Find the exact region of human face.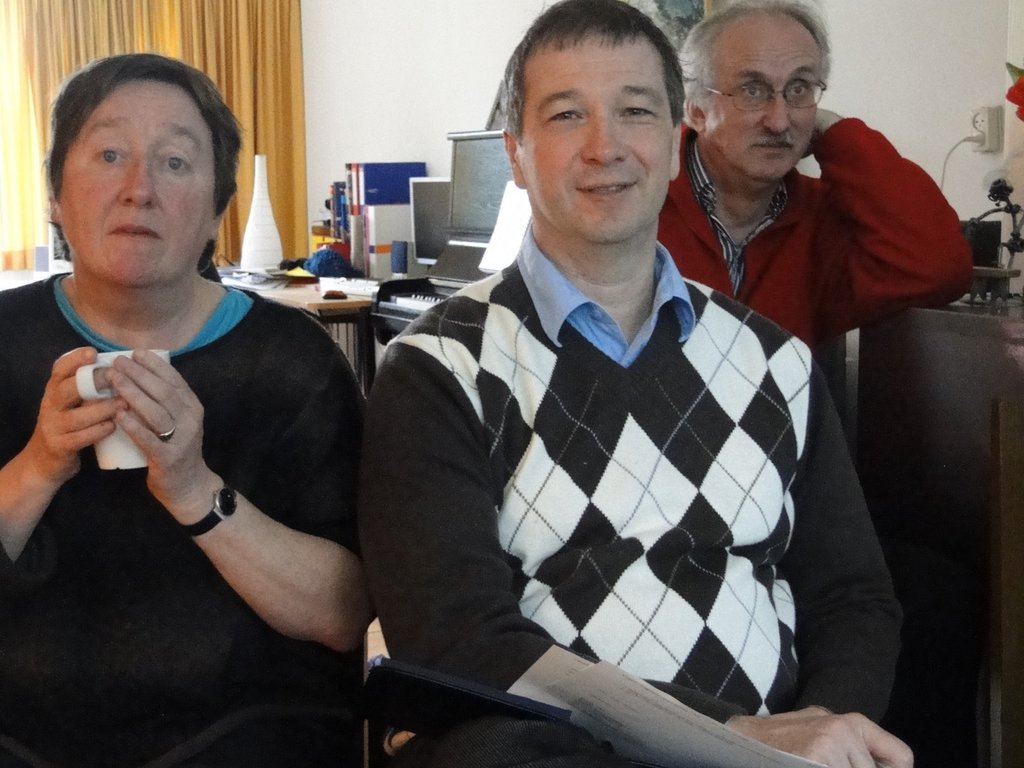
Exact region: select_region(54, 81, 212, 284).
